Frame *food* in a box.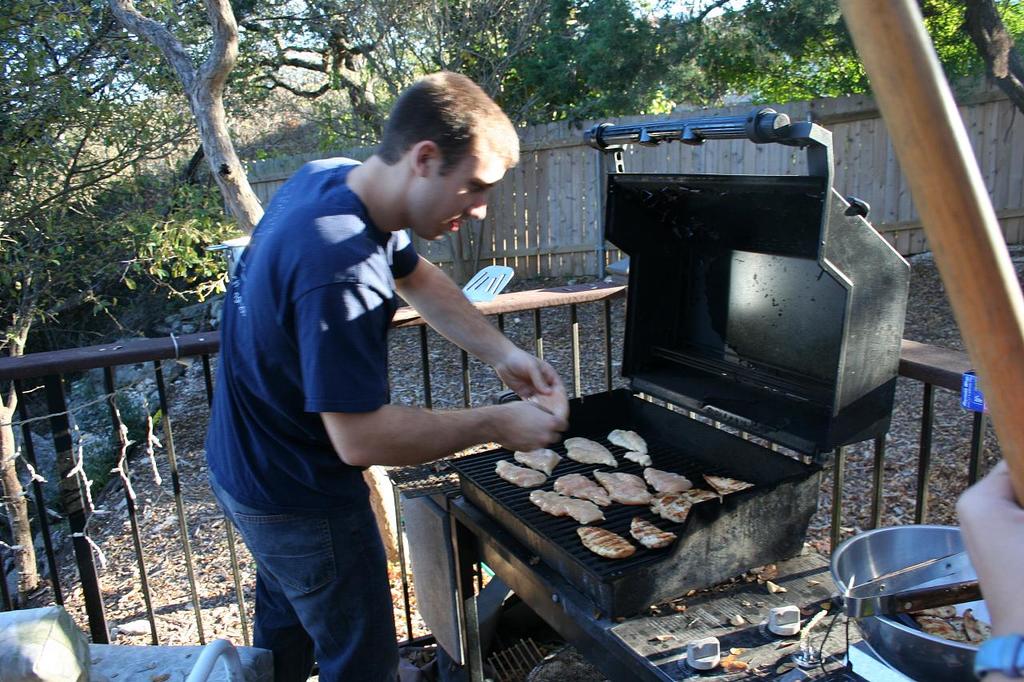
rect(914, 613, 967, 647).
